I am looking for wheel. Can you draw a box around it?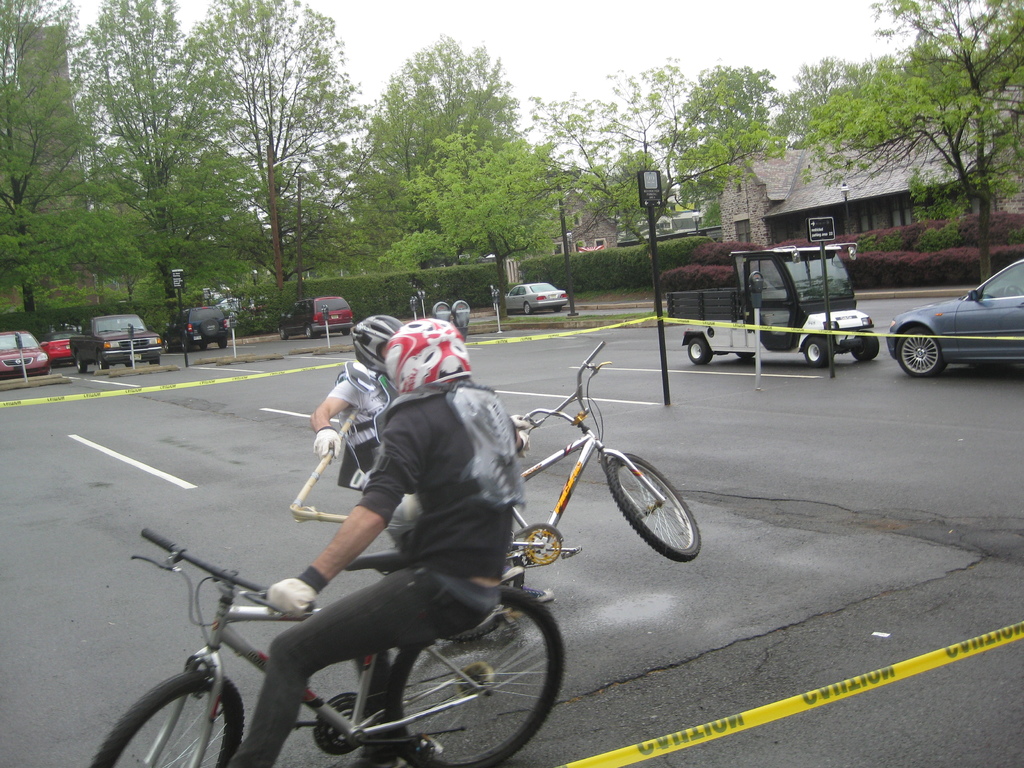
Sure, the bounding box is 125 360 133 367.
